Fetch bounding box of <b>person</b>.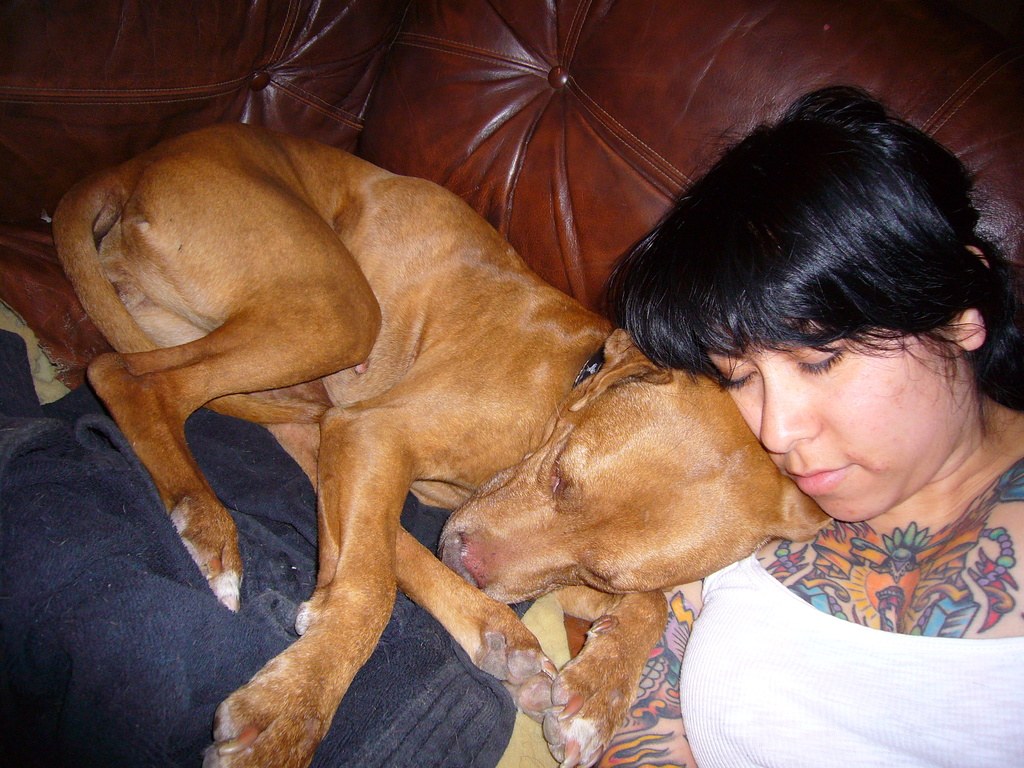
Bbox: x1=592, y1=68, x2=1023, y2=767.
